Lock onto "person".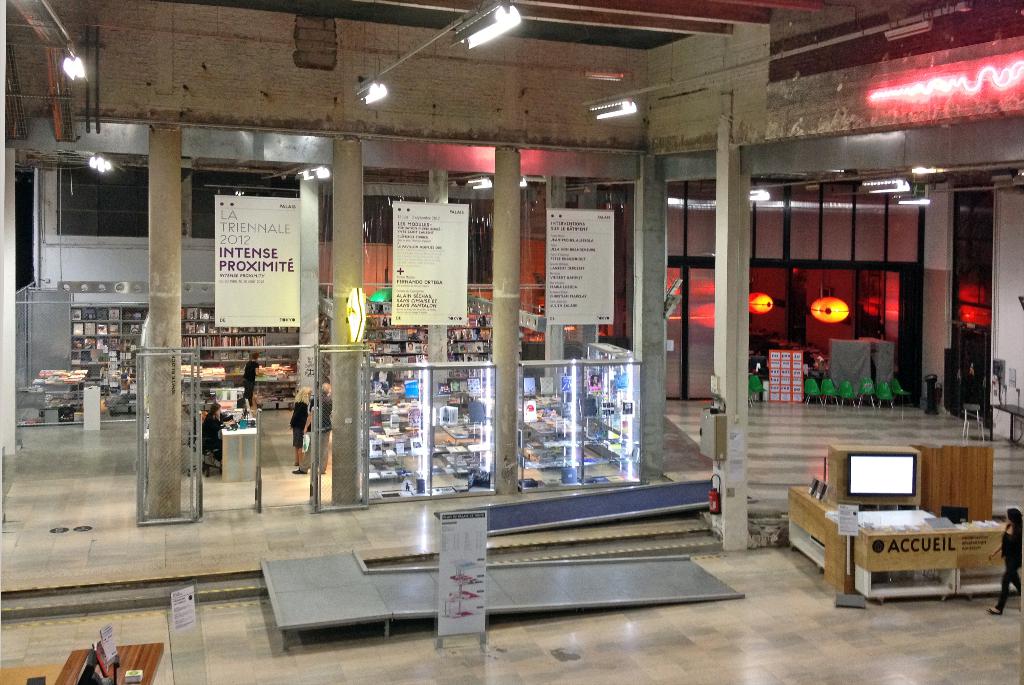
Locked: x1=247, y1=353, x2=264, y2=405.
